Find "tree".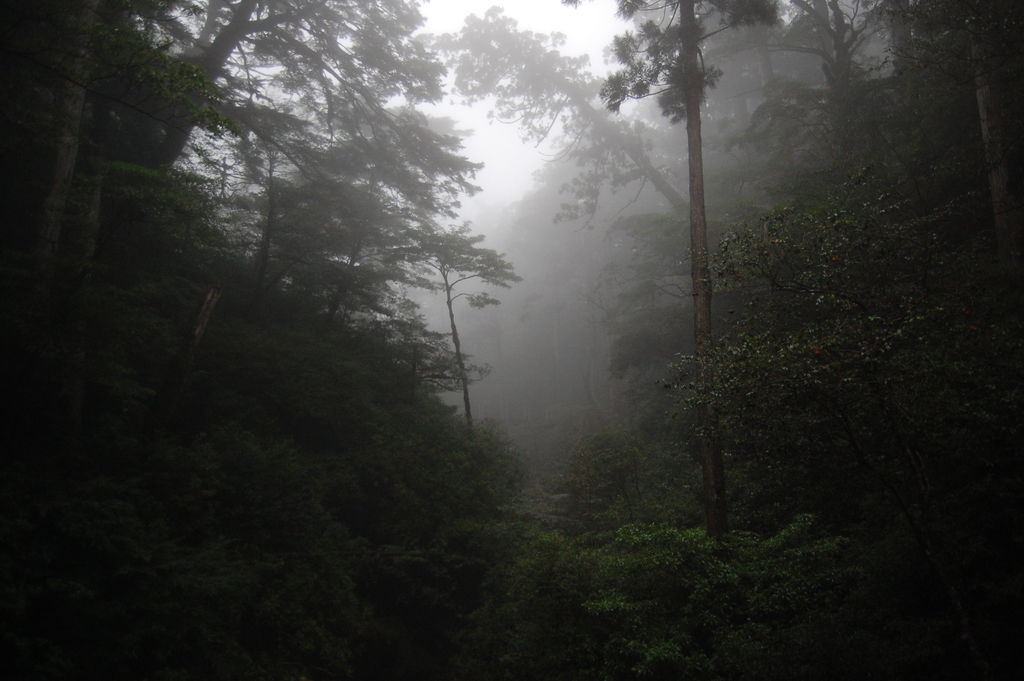
[406, 0, 737, 250].
